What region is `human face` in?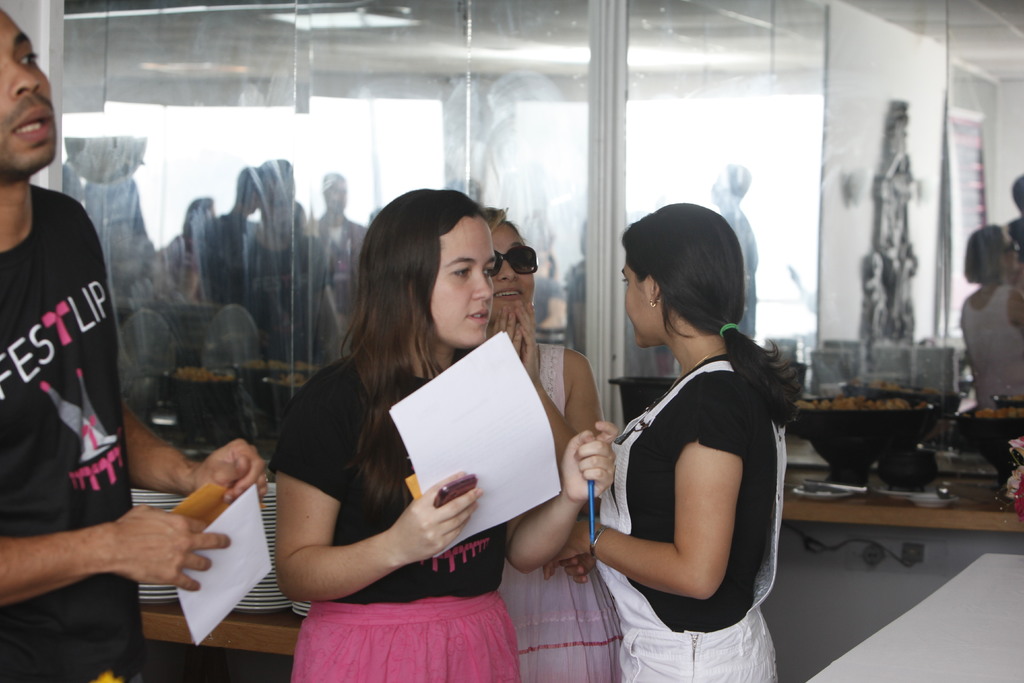
BBox(1003, 231, 1018, 272).
